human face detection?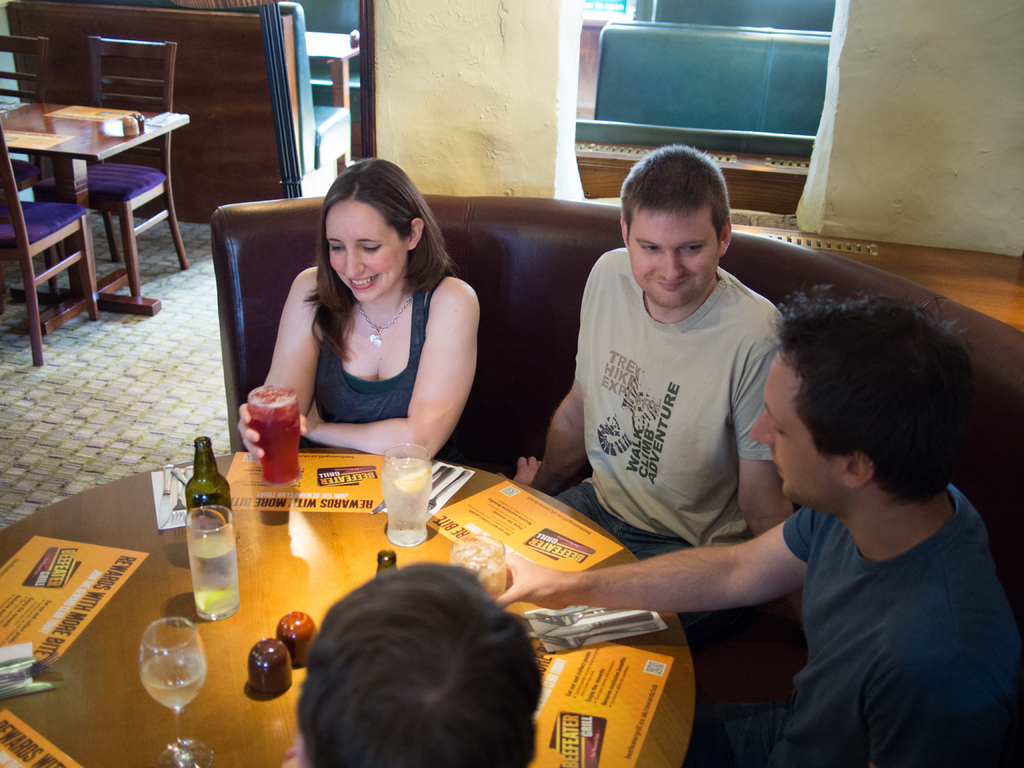
Rect(323, 189, 413, 302)
